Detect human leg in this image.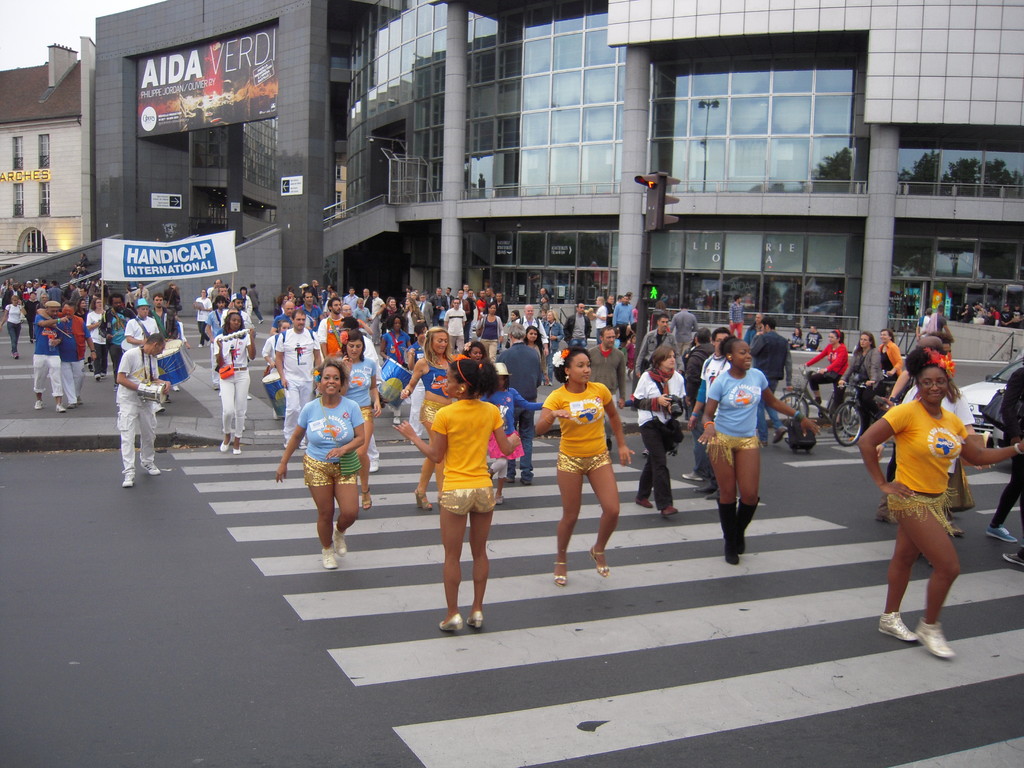
Detection: bbox=(137, 410, 157, 477).
